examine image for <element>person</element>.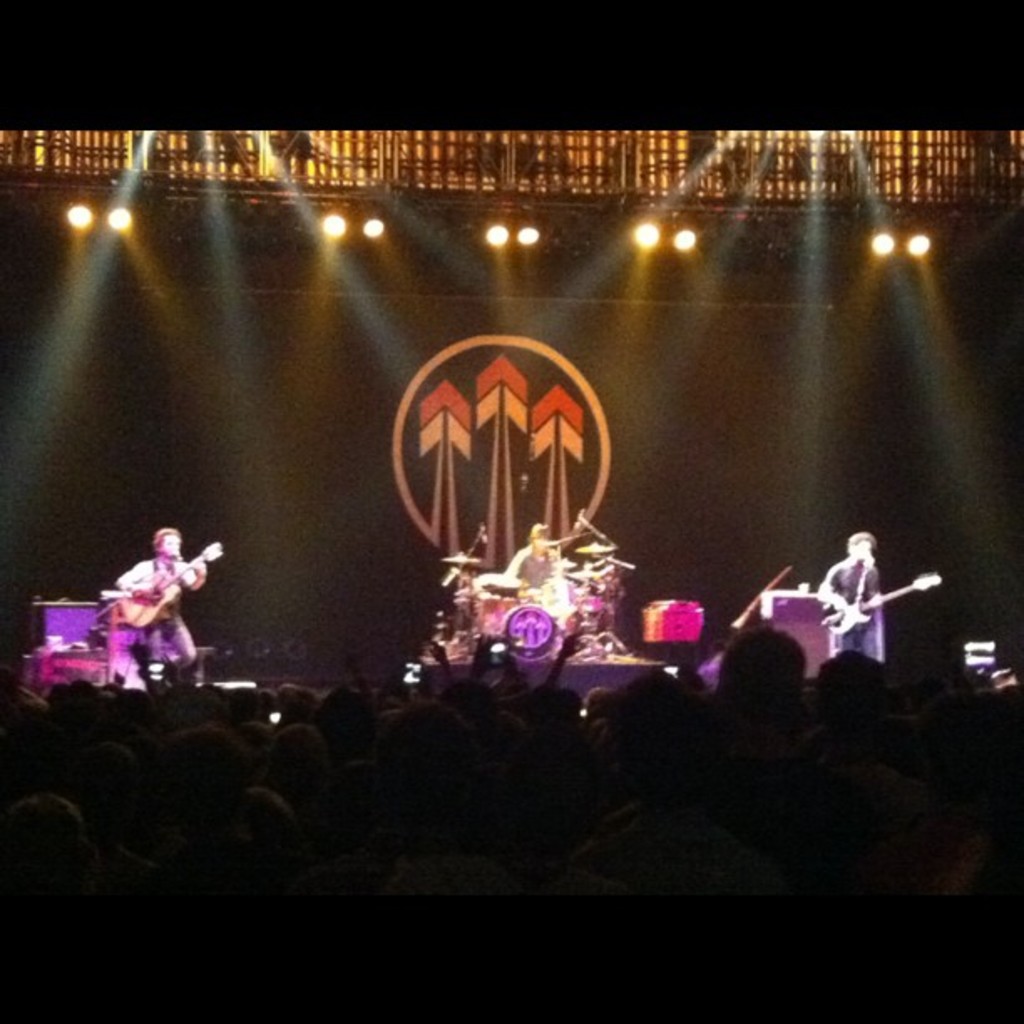
Examination result: x1=115 y1=527 x2=206 y2=678.
